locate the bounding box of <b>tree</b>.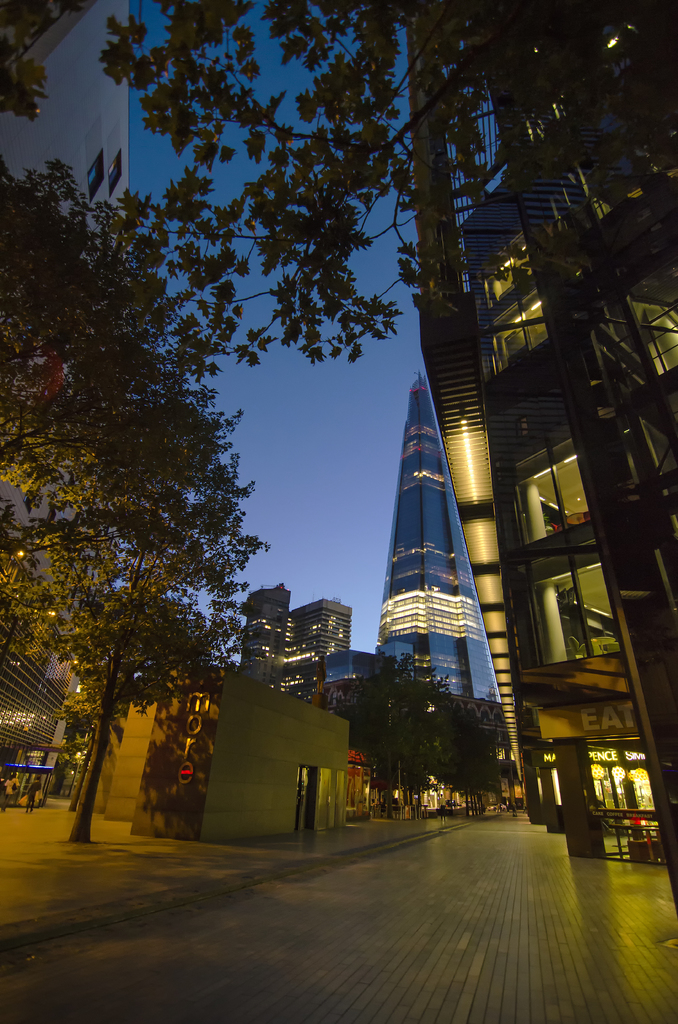
Bounding box: 76, 1, 677, 358.
